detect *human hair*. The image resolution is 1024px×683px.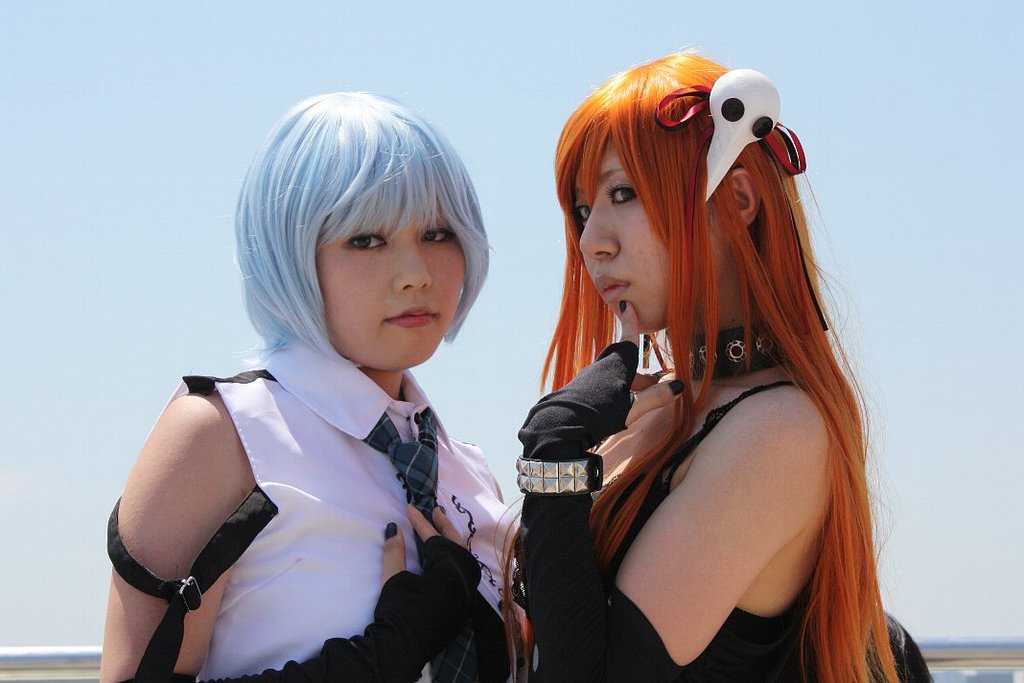
rect(564, 88, 886, 620).
